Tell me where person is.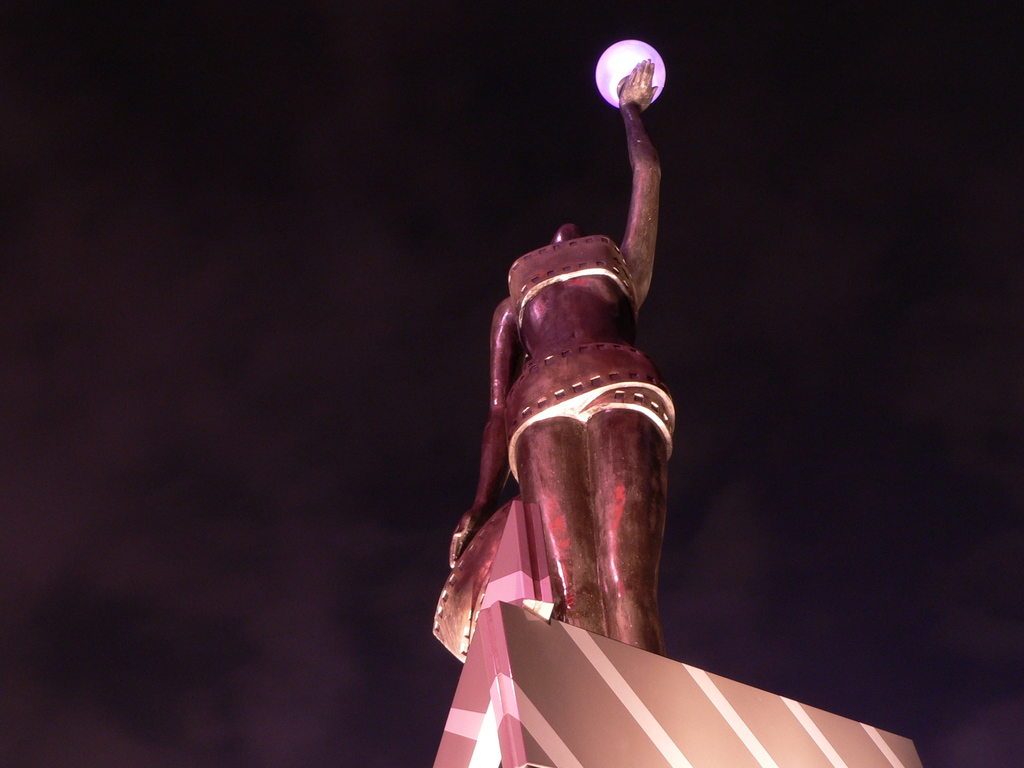
person is at x1=446, y1=60, x2=676, y2=653.
